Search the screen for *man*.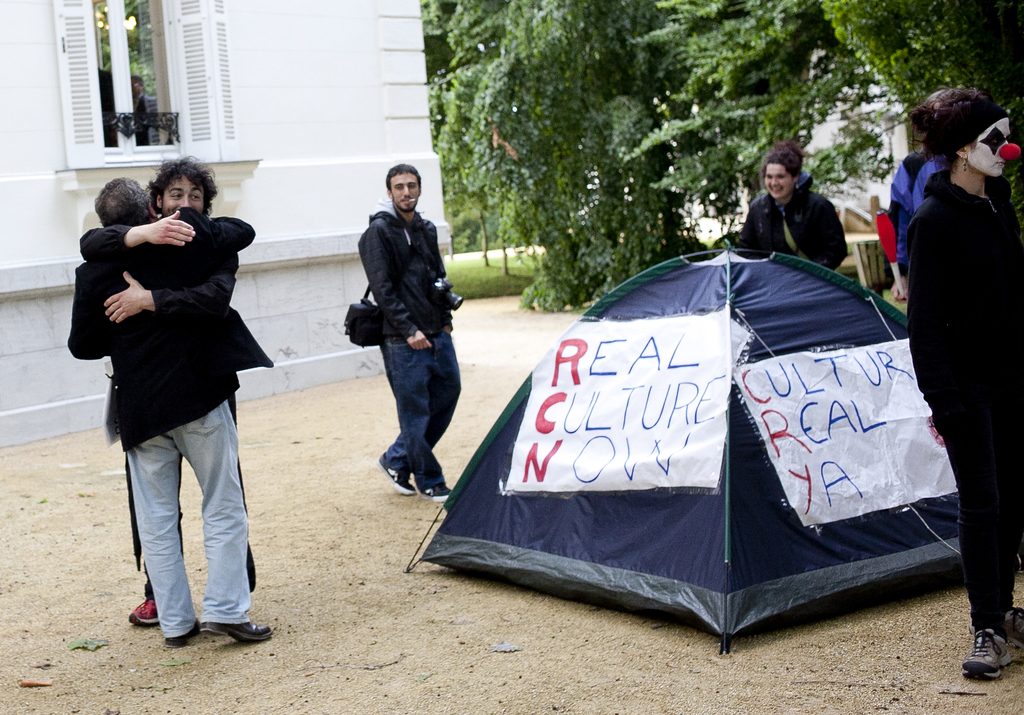
Found at 341,160,461,499.
